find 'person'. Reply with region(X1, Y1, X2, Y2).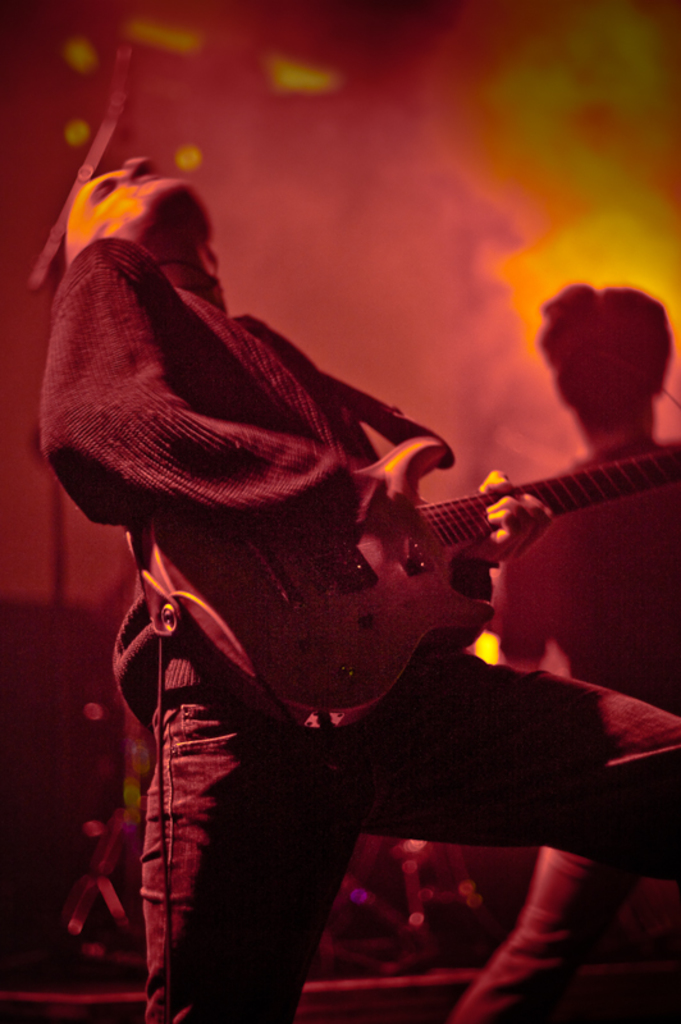
region(463, 280, 675, 1023).
